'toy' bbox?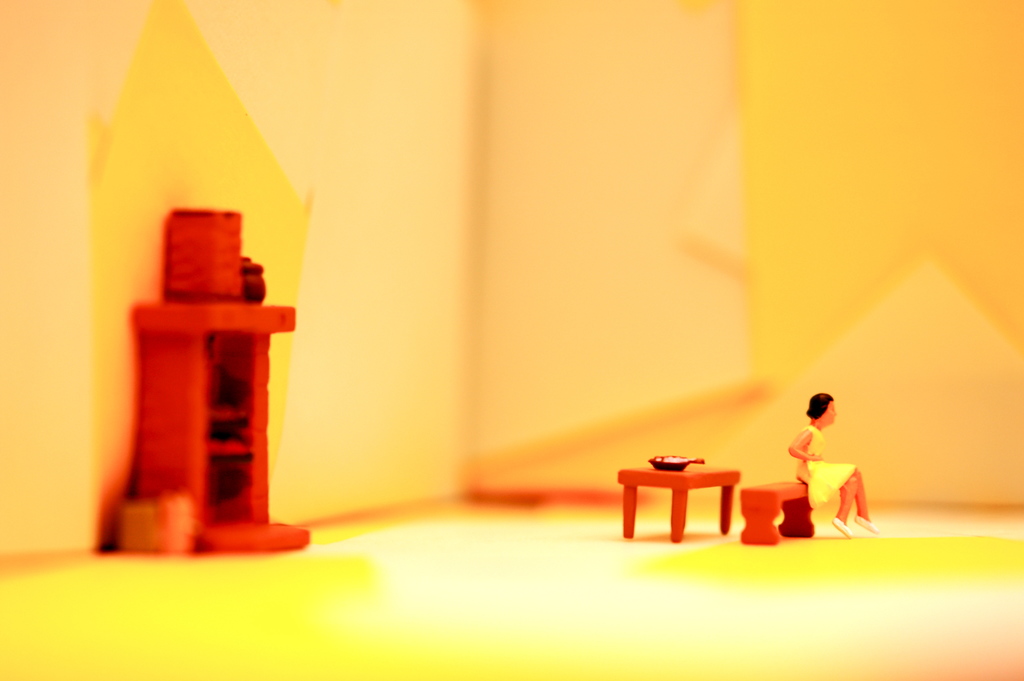
785:390:877:531
